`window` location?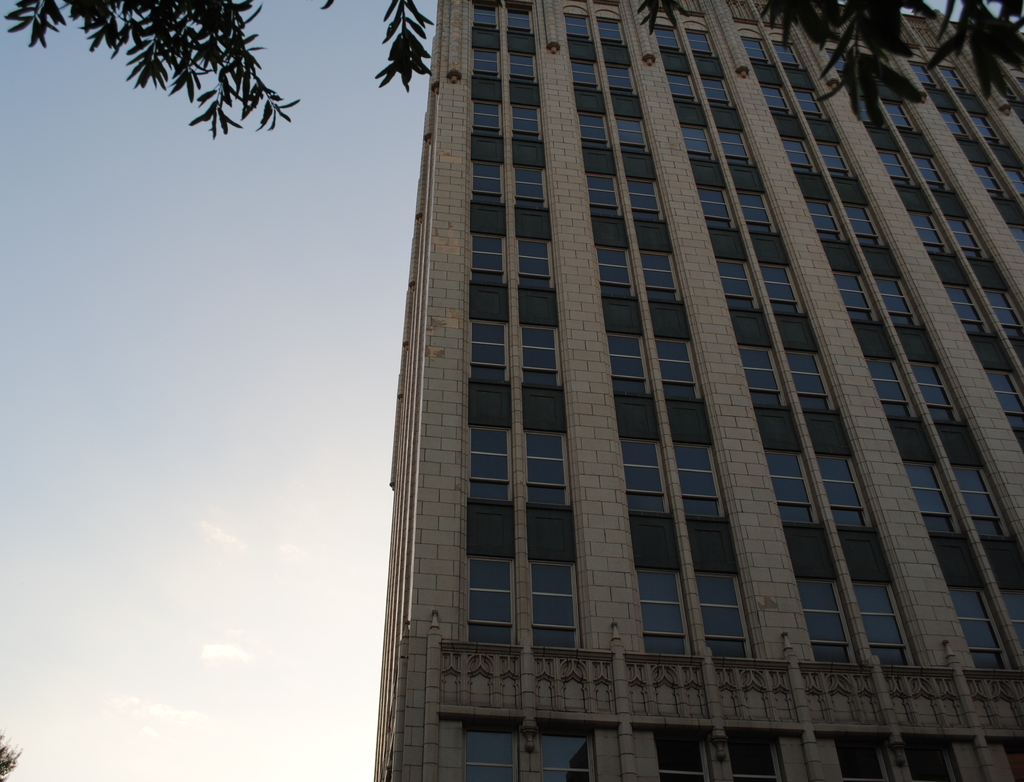
(x1=877, y1=277, x2=920, y2=323)
